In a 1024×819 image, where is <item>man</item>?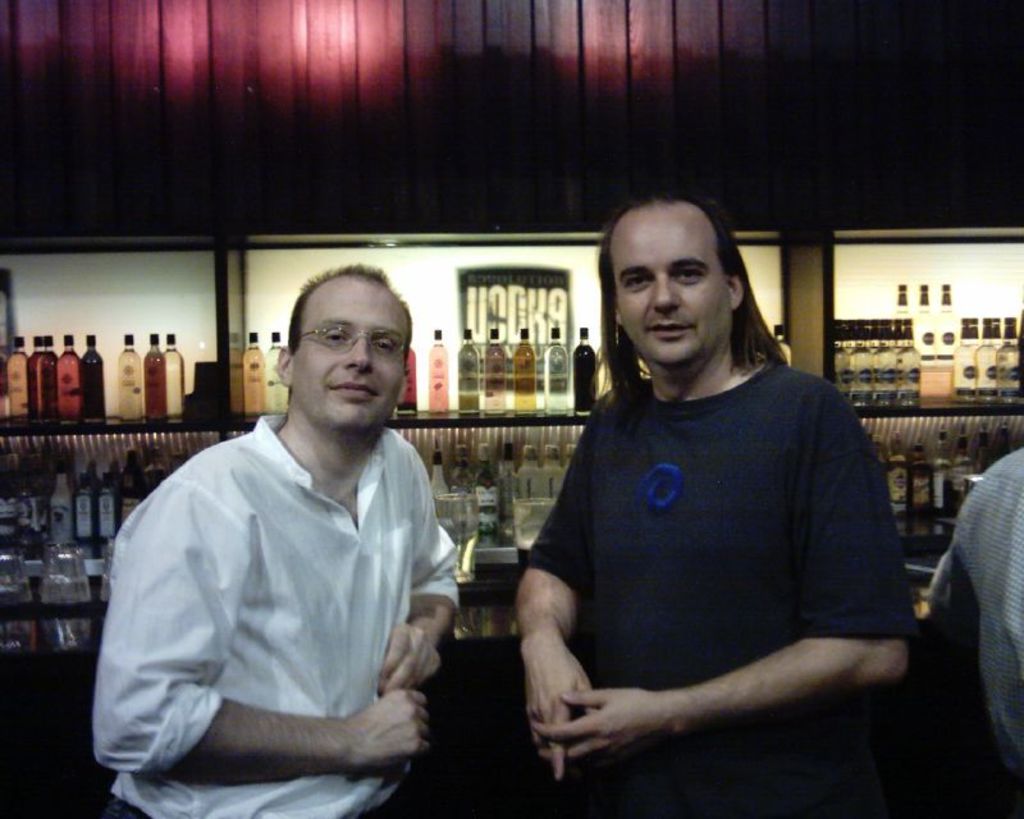
(508,182,927,818).
